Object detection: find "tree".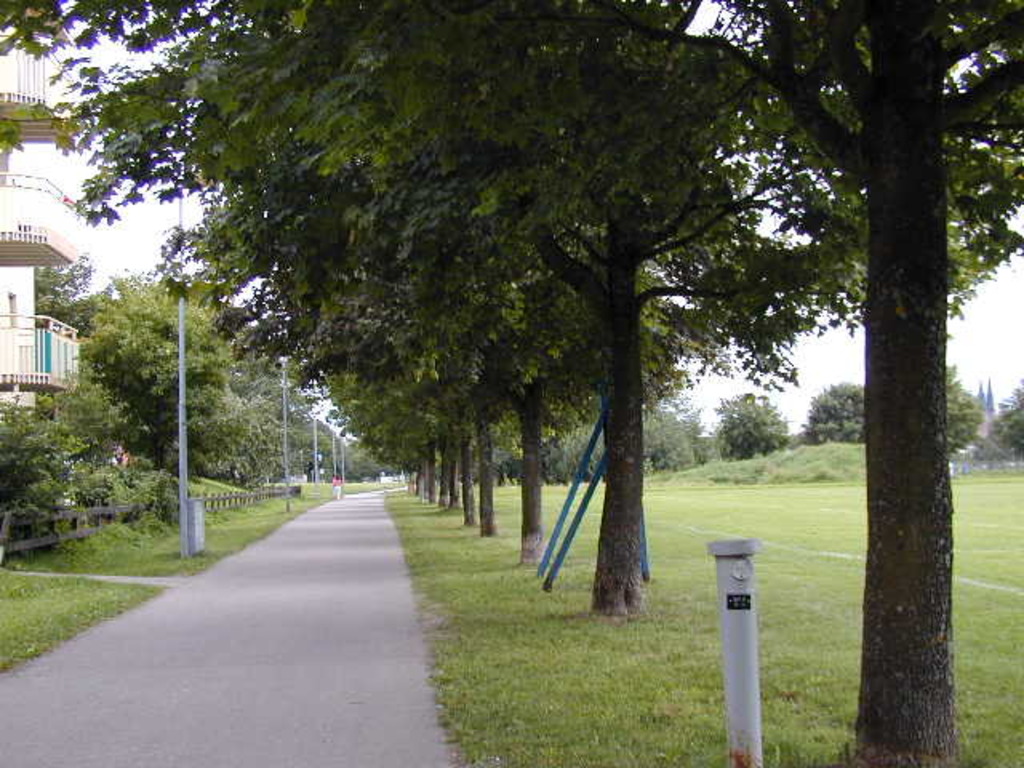
crop(939, 360, 986, 456).
